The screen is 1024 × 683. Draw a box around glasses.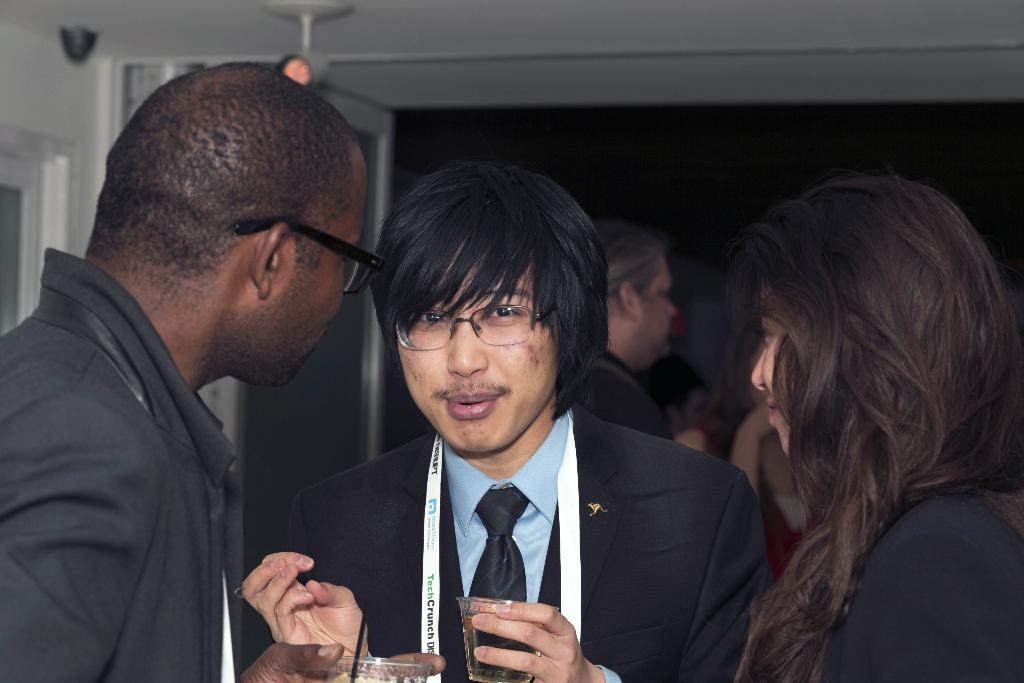
bbox=[400, 308, 562, 352].
